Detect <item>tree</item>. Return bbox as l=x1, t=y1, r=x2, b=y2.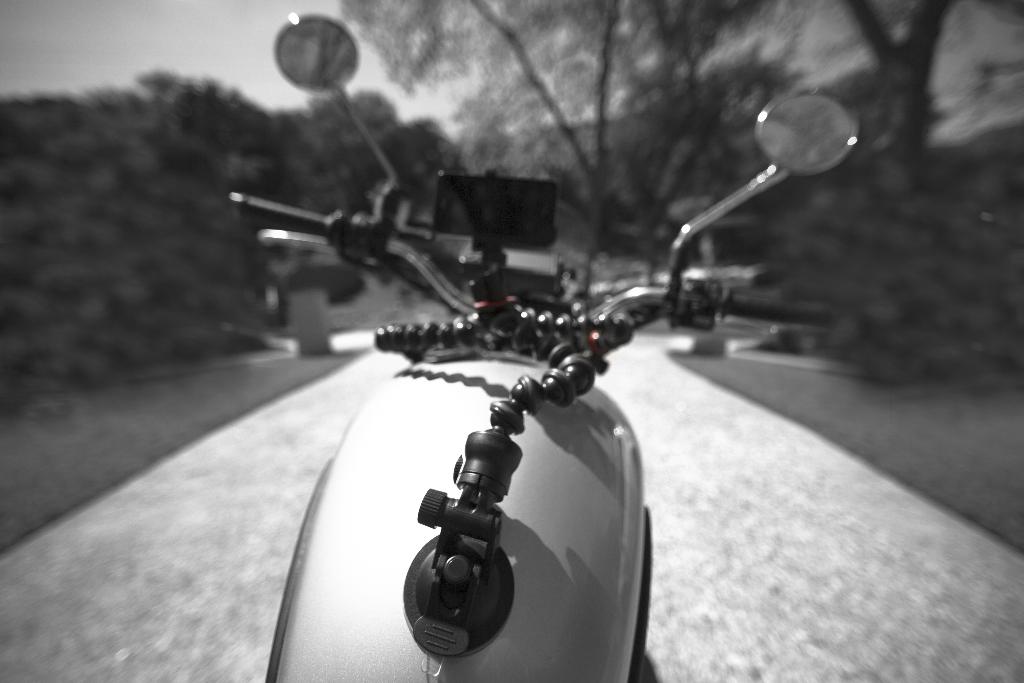
l=0, t=67, r=338, b=370.
